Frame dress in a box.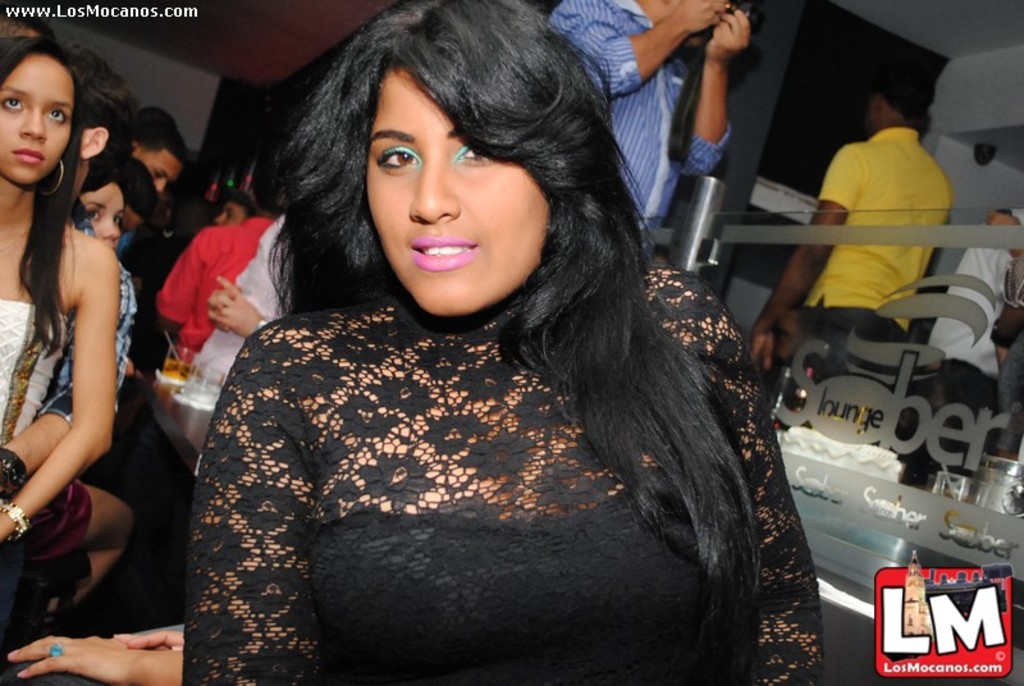
0 299 74 632.
